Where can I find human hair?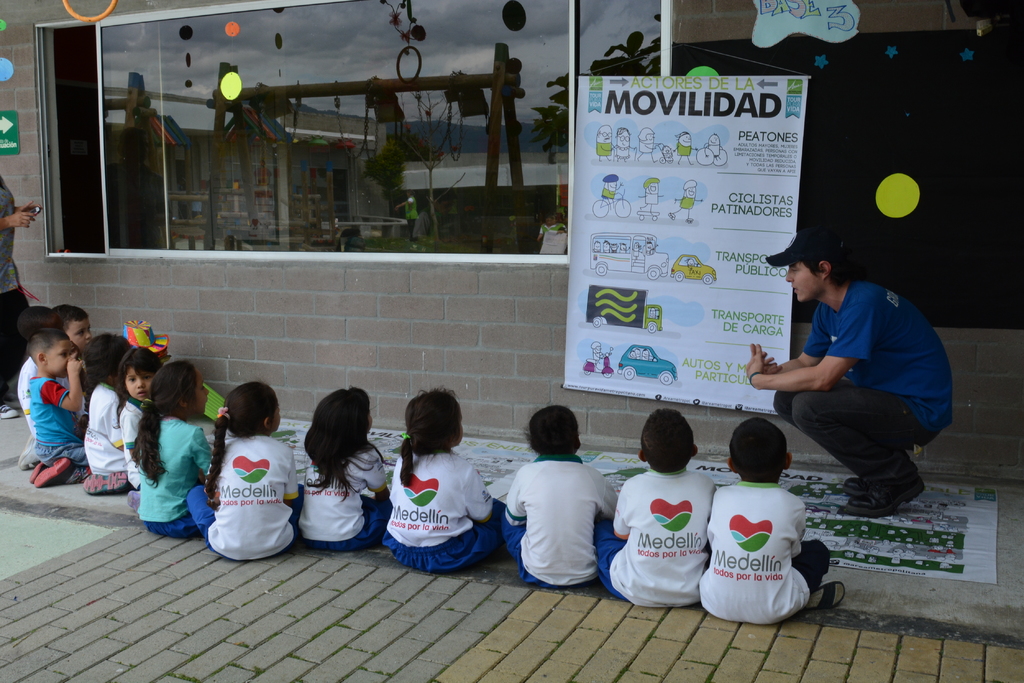
You can find it at x1=398 y1=385 x2=456 y2=483.
